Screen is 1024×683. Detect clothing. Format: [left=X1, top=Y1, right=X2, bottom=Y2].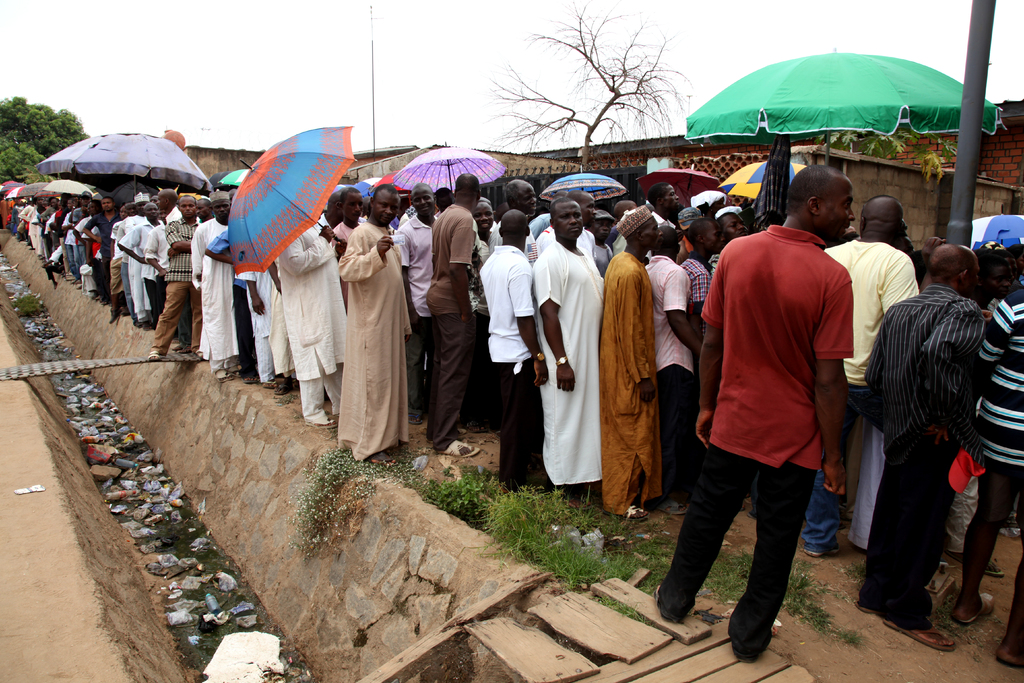
[left=961, top=273, right=1023, bottom=491].
